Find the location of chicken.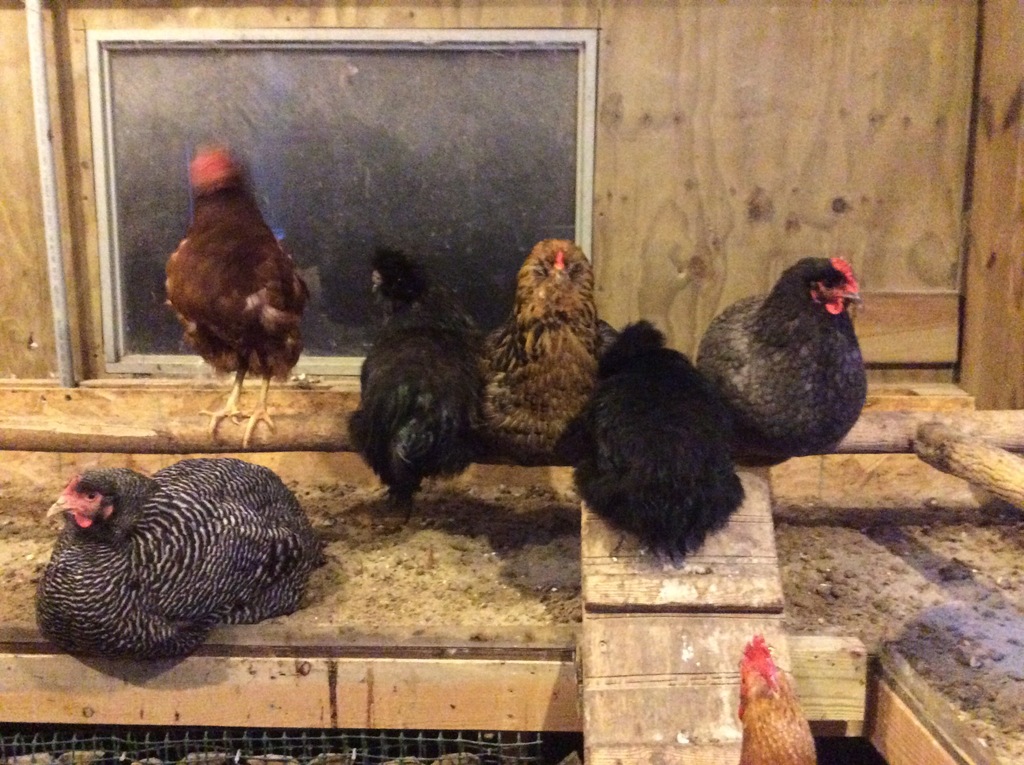
Location: pyautogui.locateOnScreen(691, 250, 868, 461).
